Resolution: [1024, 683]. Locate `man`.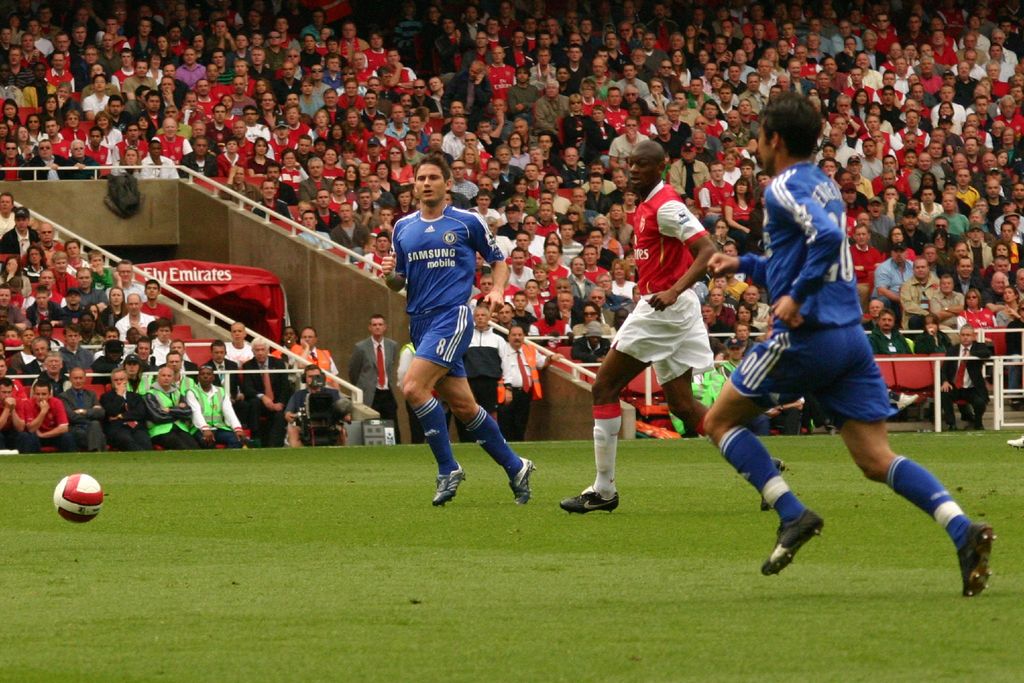
box(93, 29, 123, 78).
